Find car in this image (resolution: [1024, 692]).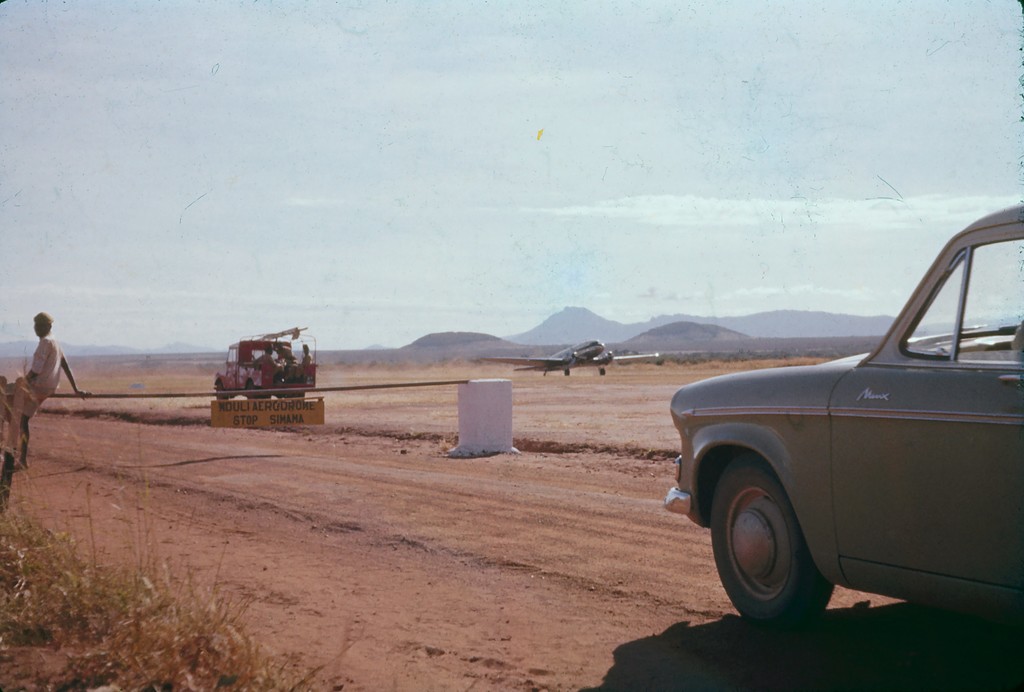
box(655, 208, 1023, 629).
